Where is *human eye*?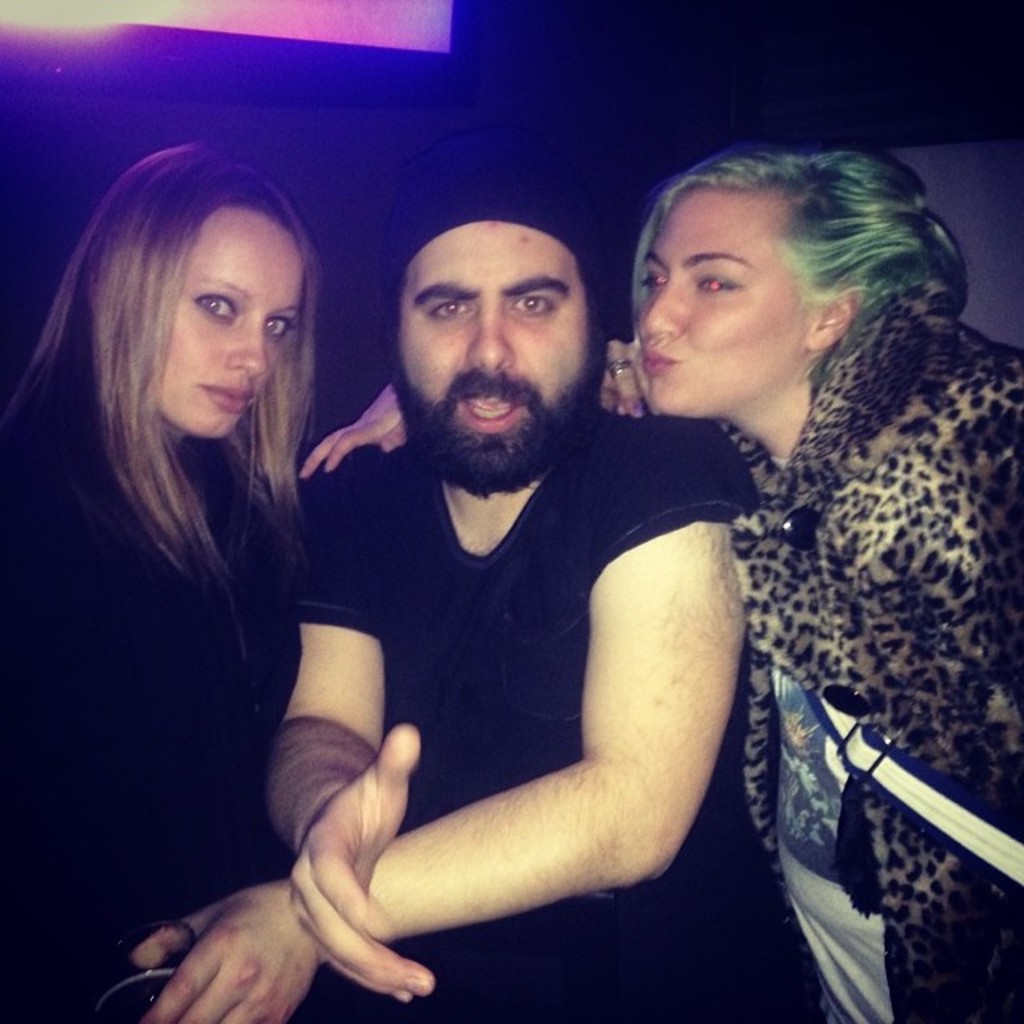
detection(262, 317, 291, 344).
